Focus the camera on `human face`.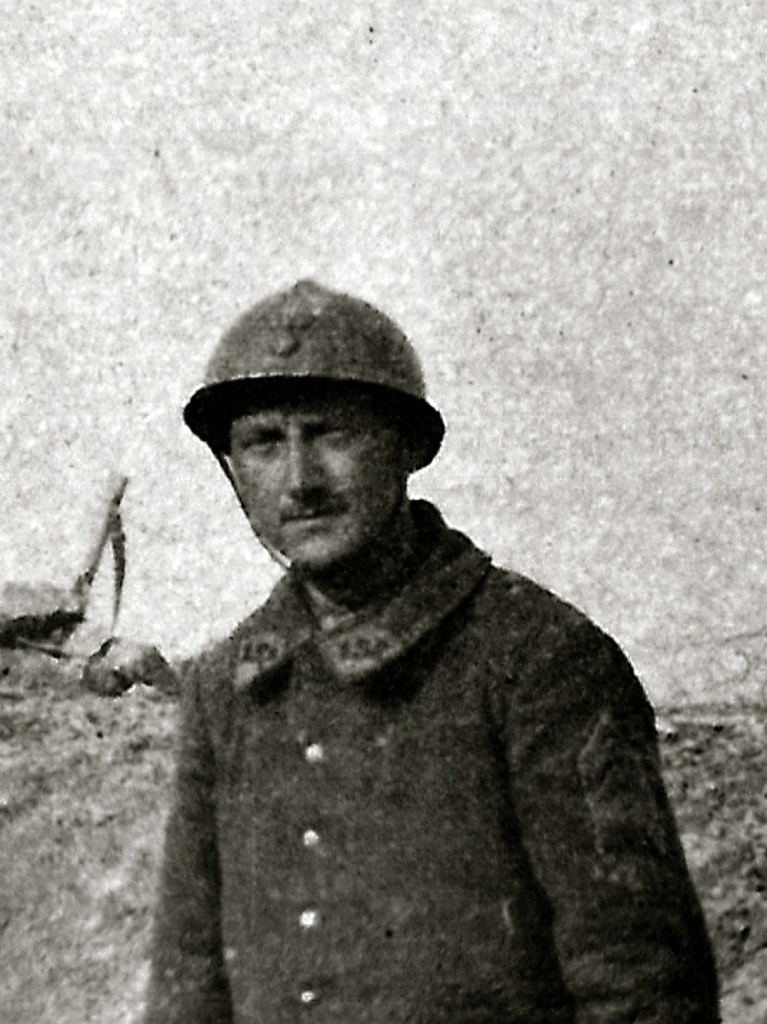
Focus region: BBox(227, 400, 401, 568).
